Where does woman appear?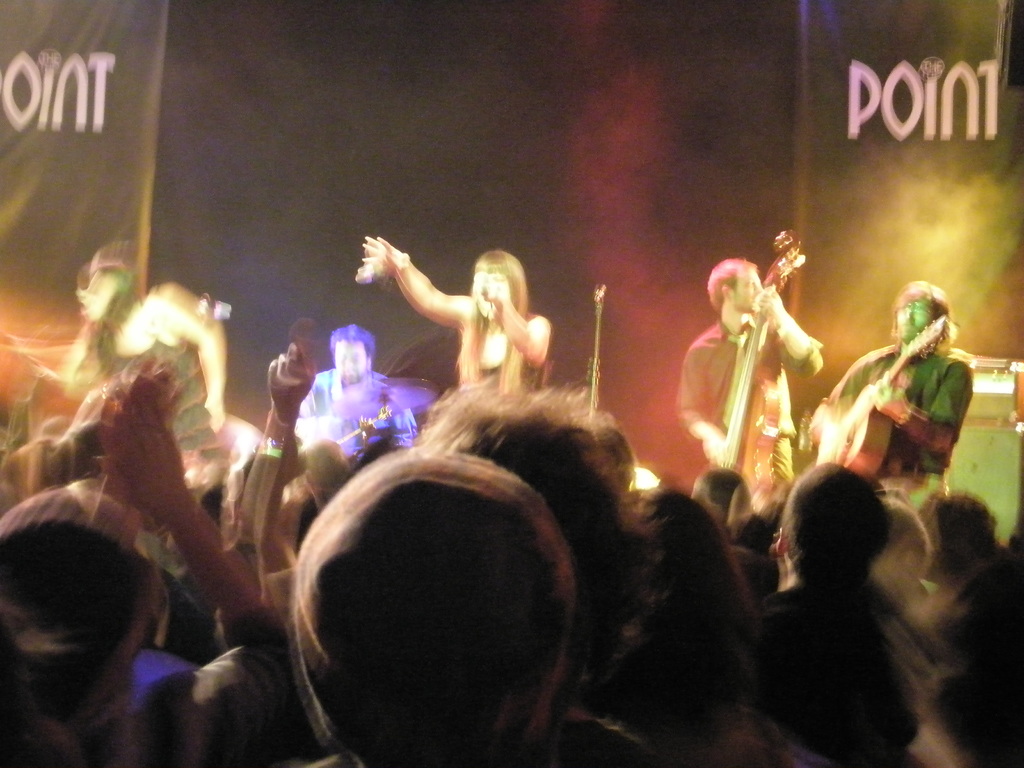
Appears at <bbox>358, 221, 549, 415</bbox>.
